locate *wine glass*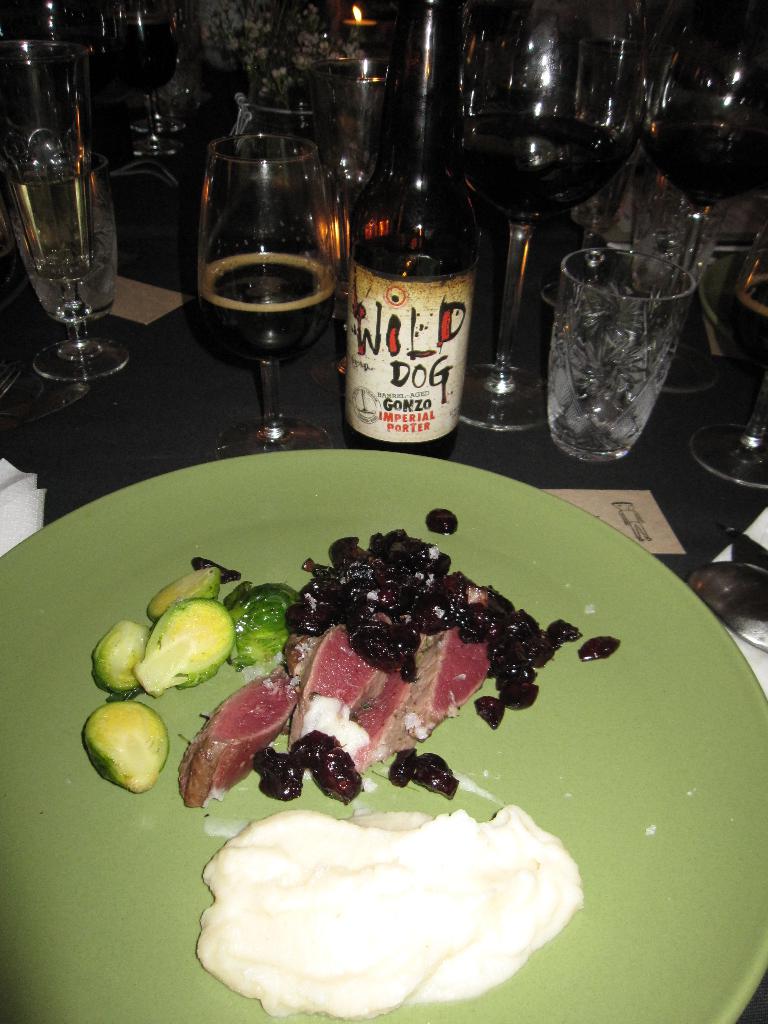
x1=0, y1=33, x2=131, y2=384
